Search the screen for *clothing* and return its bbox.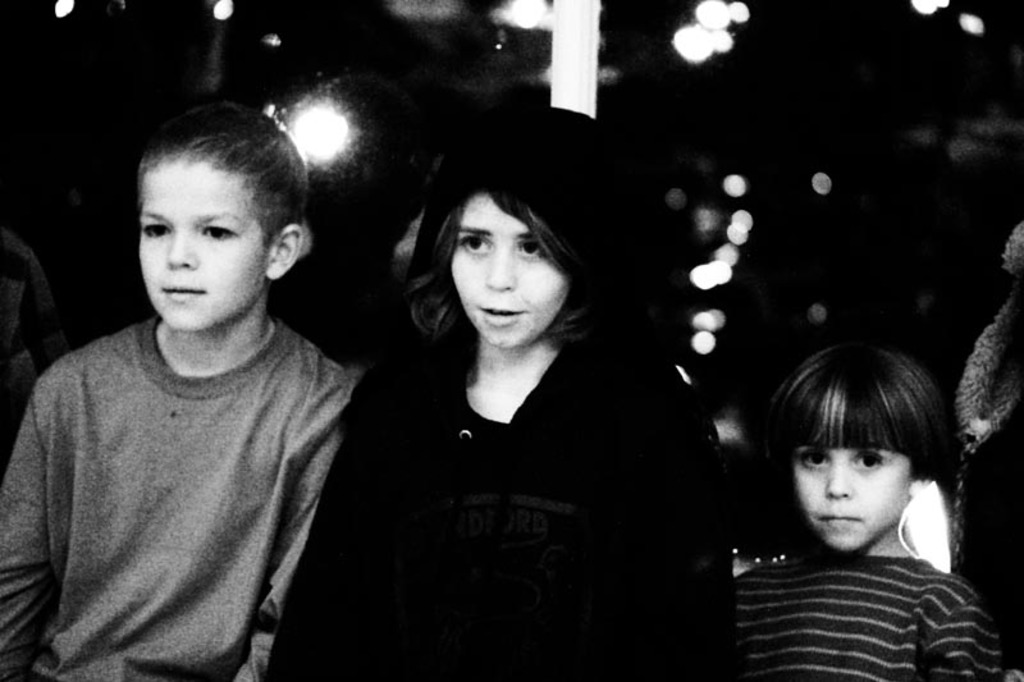
Found: 737, 551, 1009, 681.
